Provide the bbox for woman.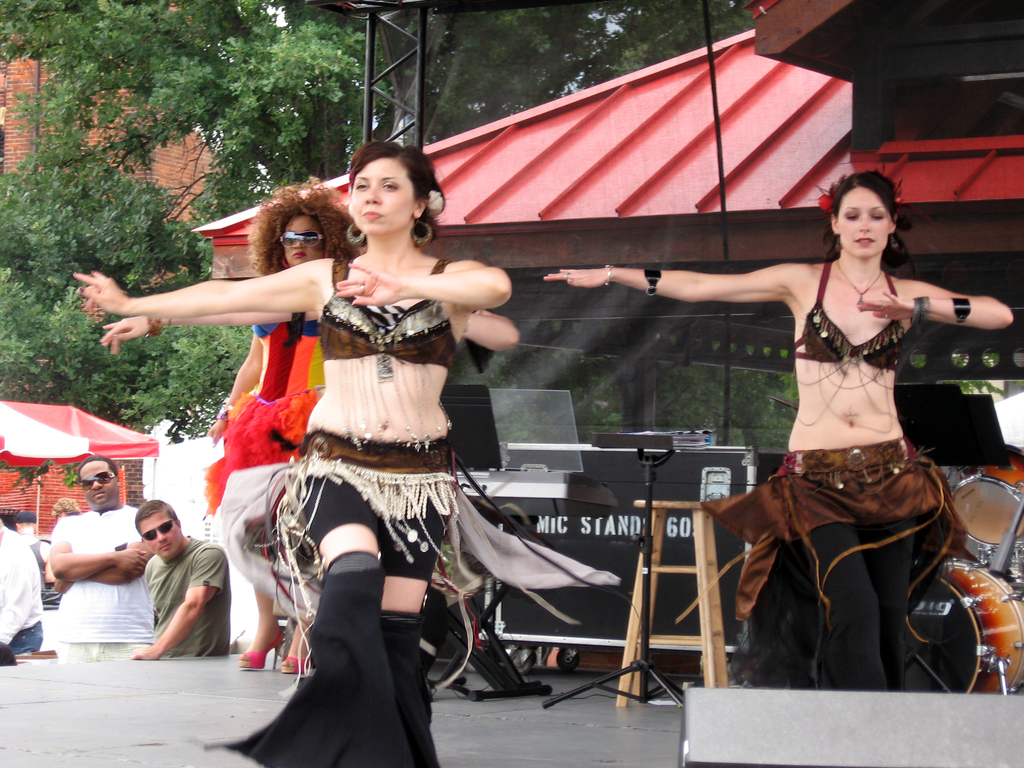
x1=196, y1=172, x2=361, y2=673.
